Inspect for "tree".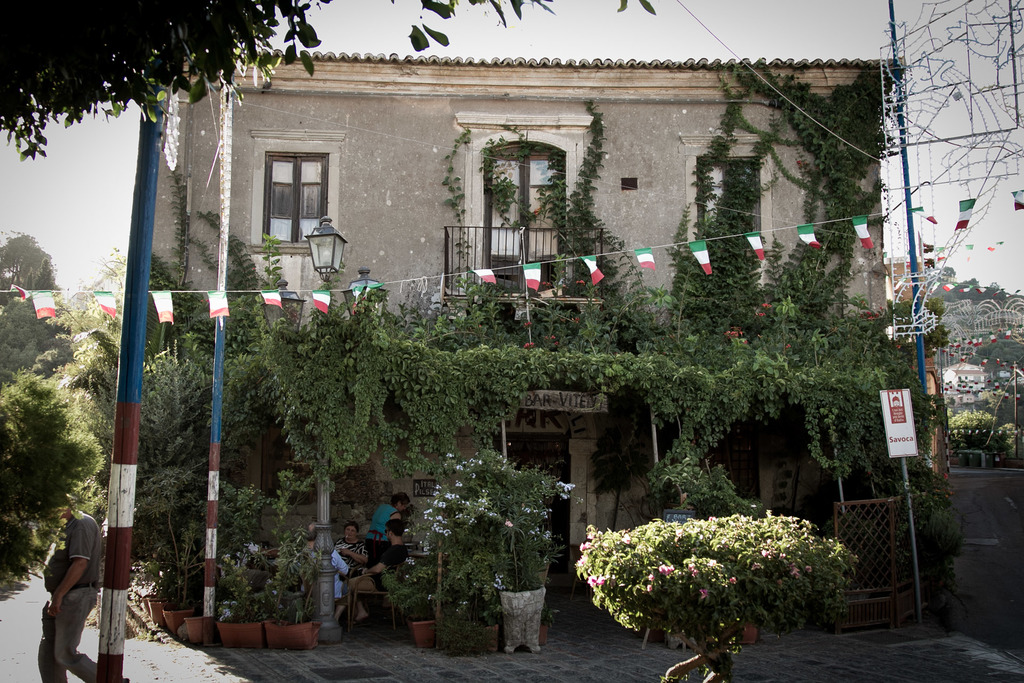
Inspection: 570:511:861:682.
